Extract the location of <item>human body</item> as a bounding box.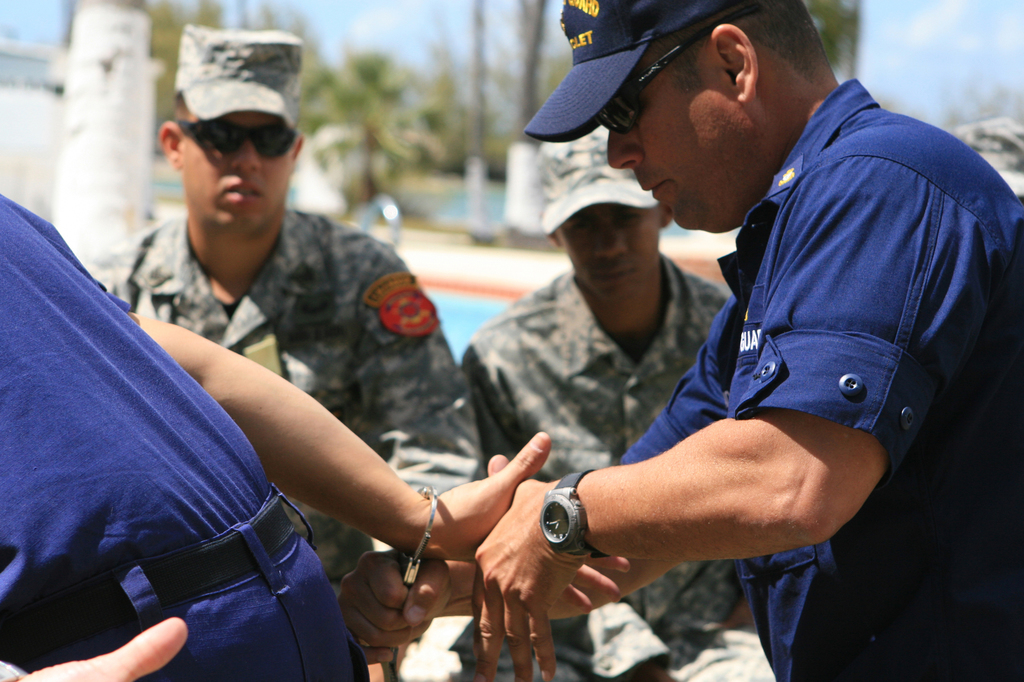
left=564, top=28, right=1007, bottom=618.
